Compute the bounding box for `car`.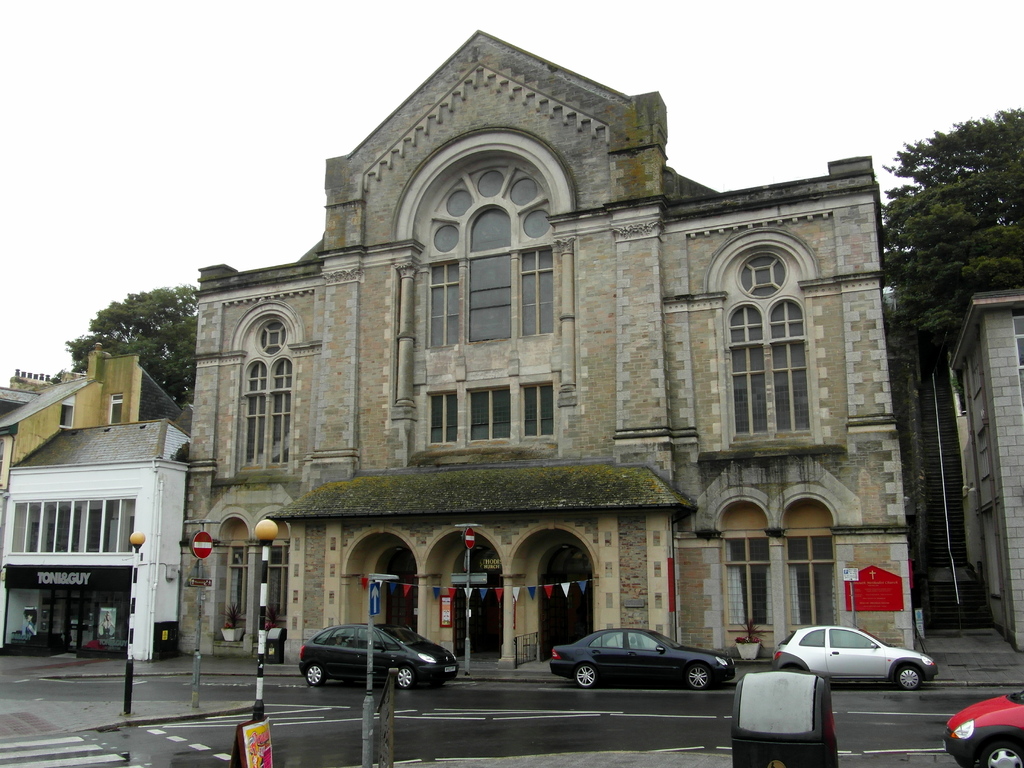
region(769, 622, 936, 691).
